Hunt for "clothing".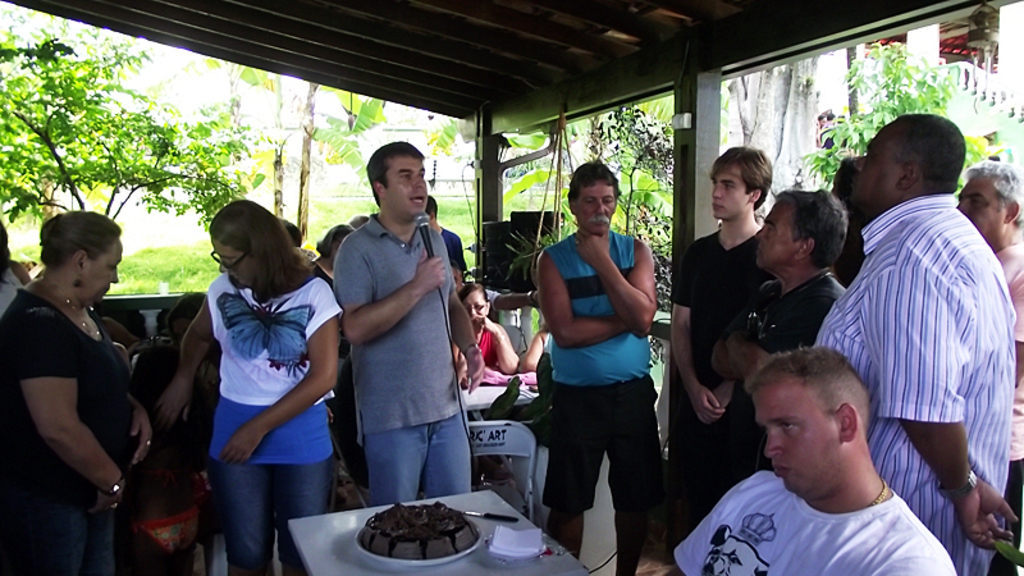
Hunted down at [541,234,669,516].
